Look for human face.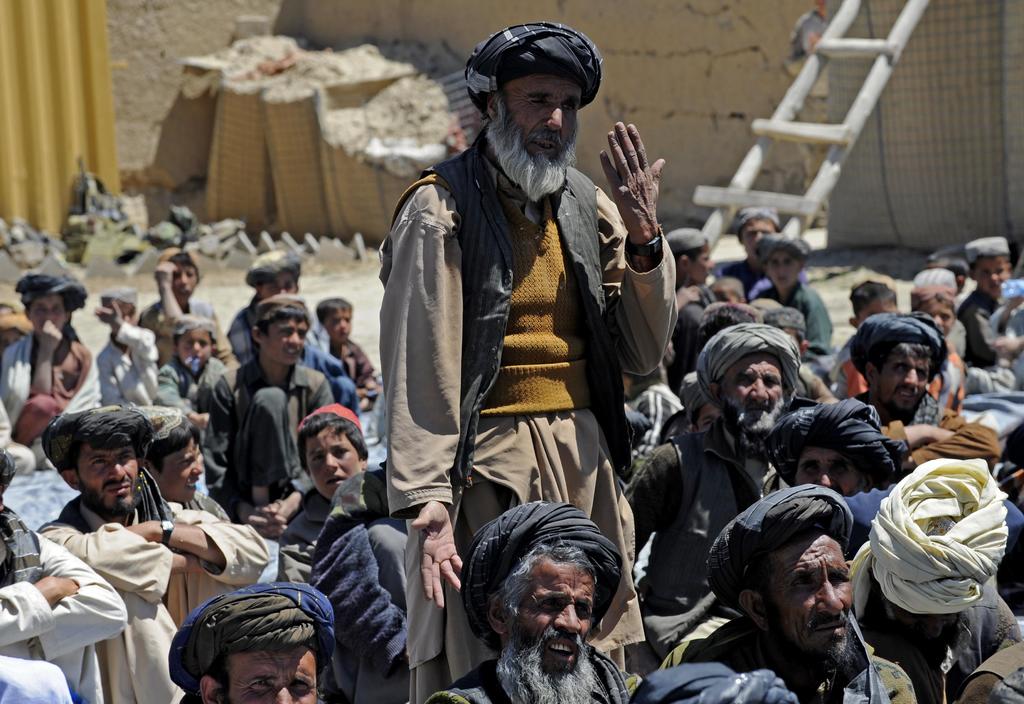
Found: locate(308, 429, 361, 494).
